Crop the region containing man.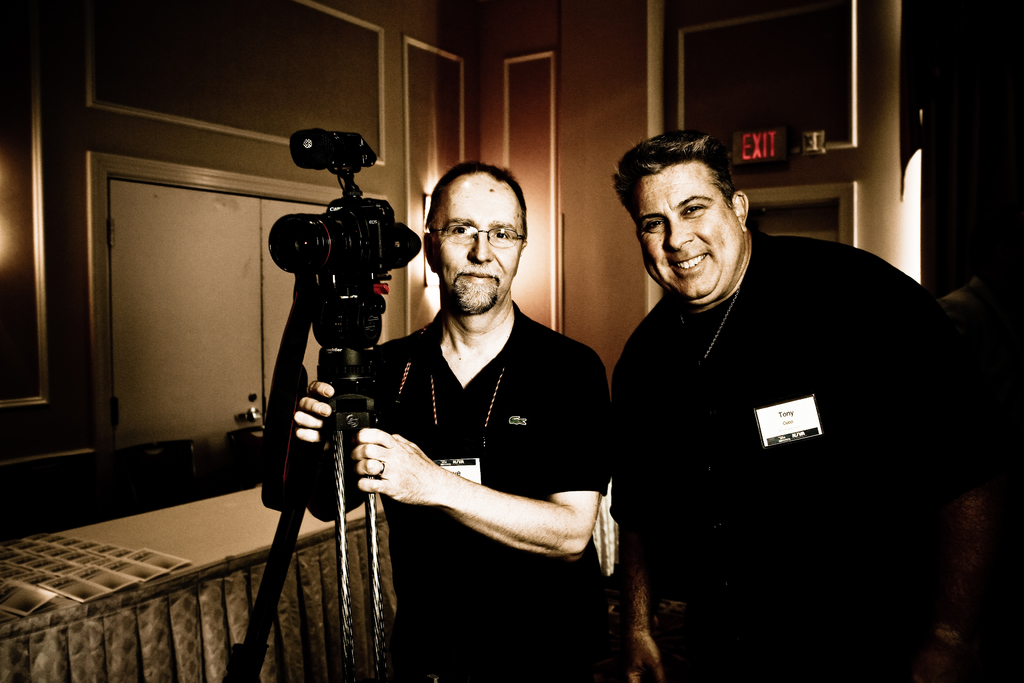
Crop region: [614,125,1023,682].
